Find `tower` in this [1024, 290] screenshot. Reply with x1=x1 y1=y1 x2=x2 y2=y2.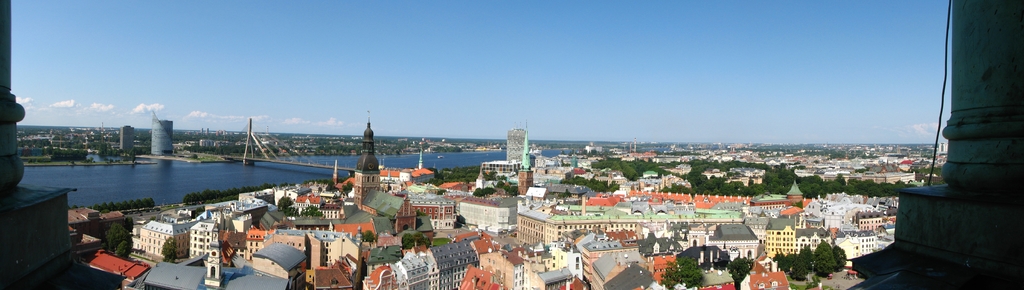
x1=361 y1=113 x2=385 y2=172.
